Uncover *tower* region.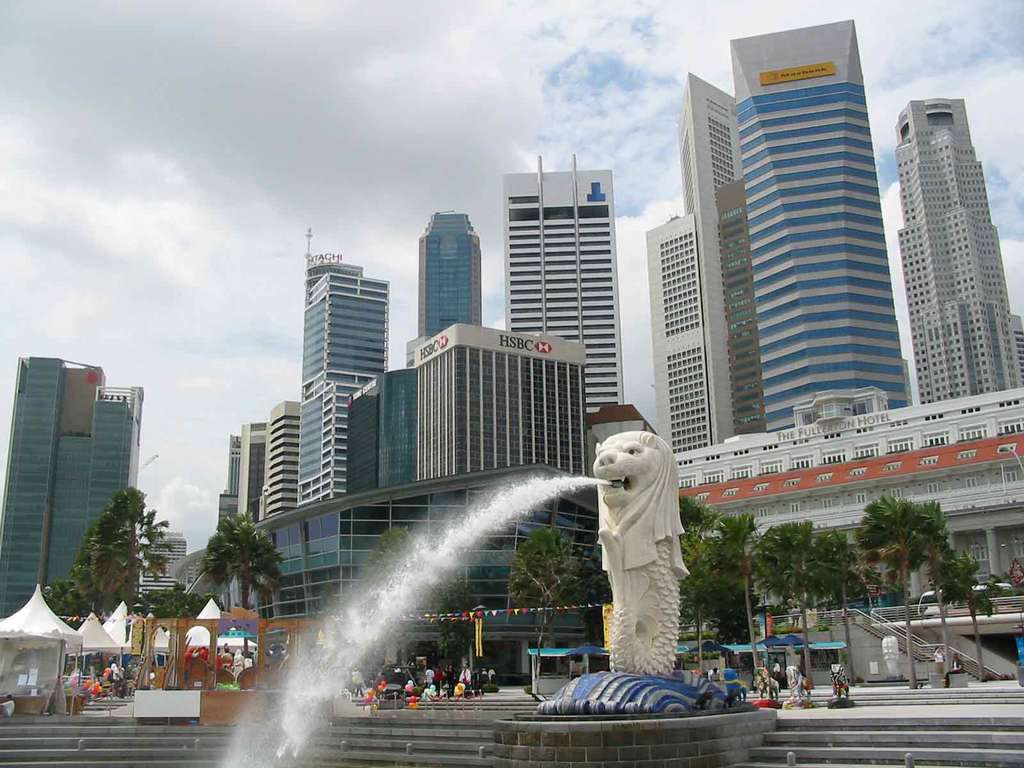
Uncovered: [298, 220, 384, 518].
